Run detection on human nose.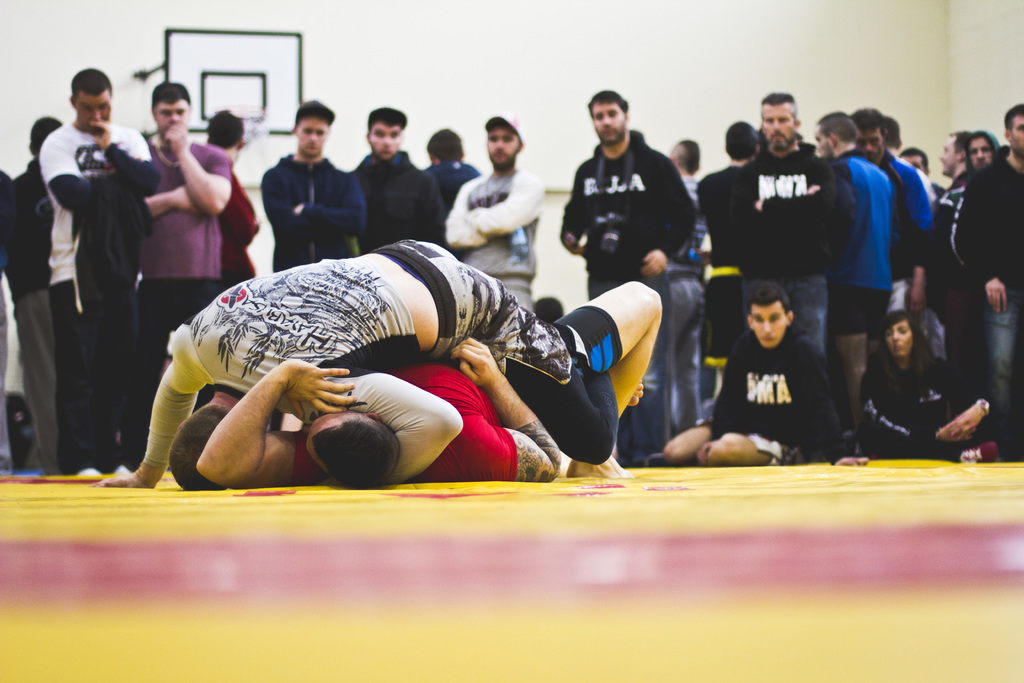
Result: Rect(309, 135, 319, 142).
